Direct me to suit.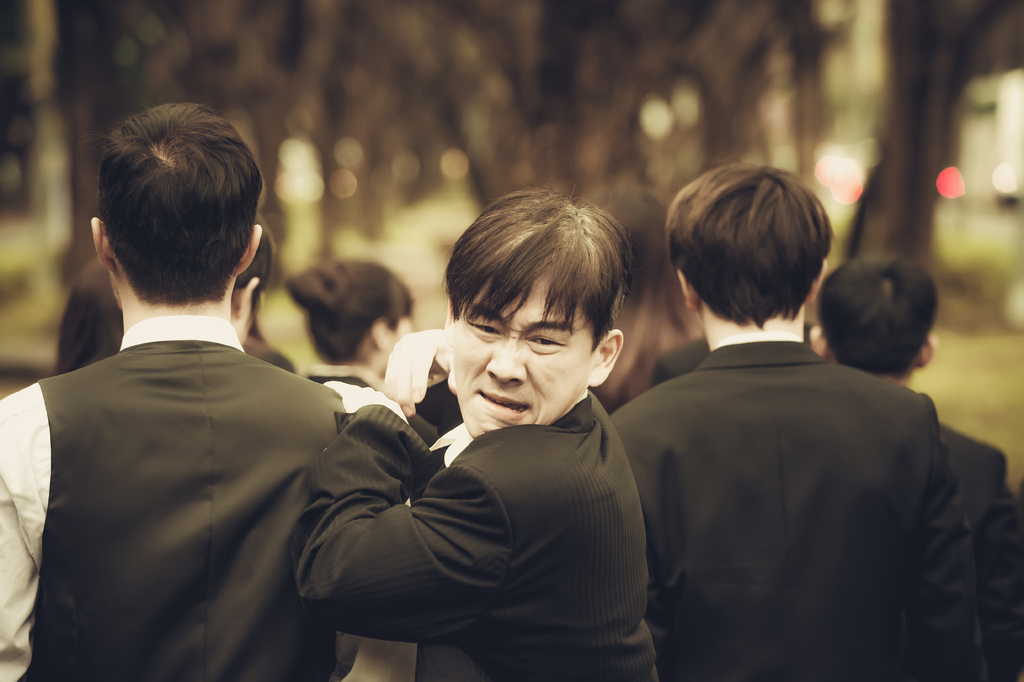
Direction: {"x1": 936, "y1": 426, "x2": 1023, "y2": 681}.
